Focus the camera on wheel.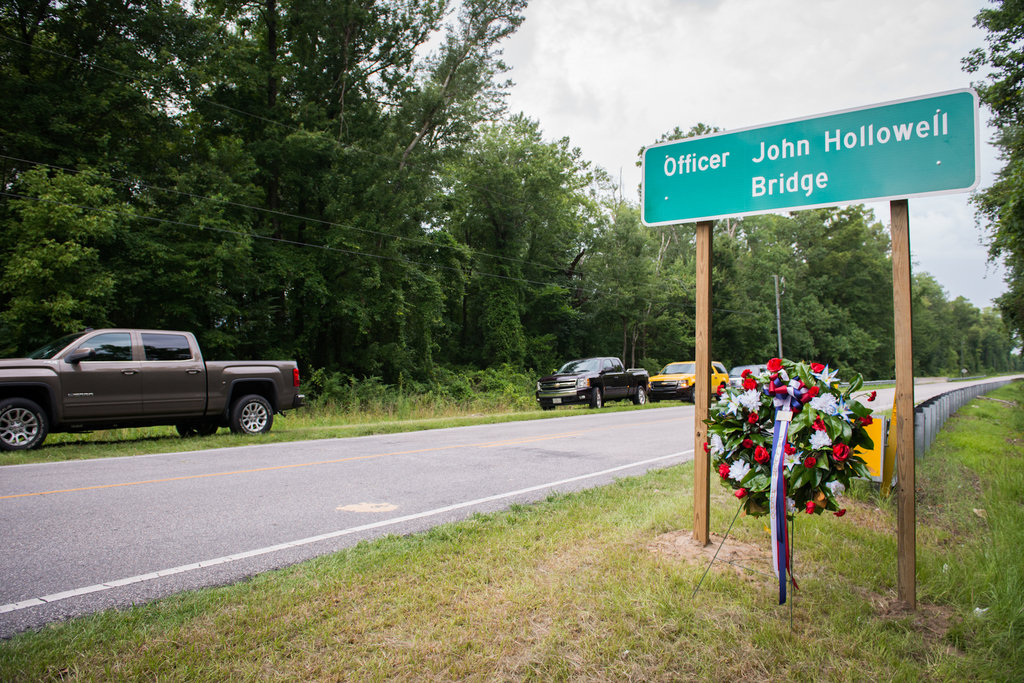
Focus region: pyautogui.locateOnScreen(631, 385, 646, 406).
